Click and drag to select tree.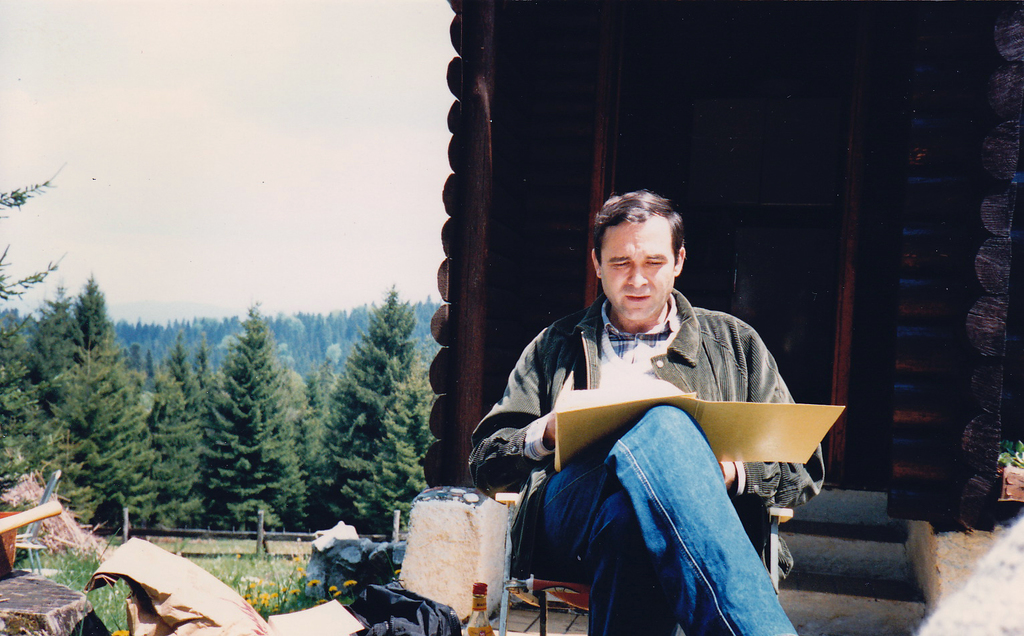
Selection: bbox=(123, 381, 204, 534).
